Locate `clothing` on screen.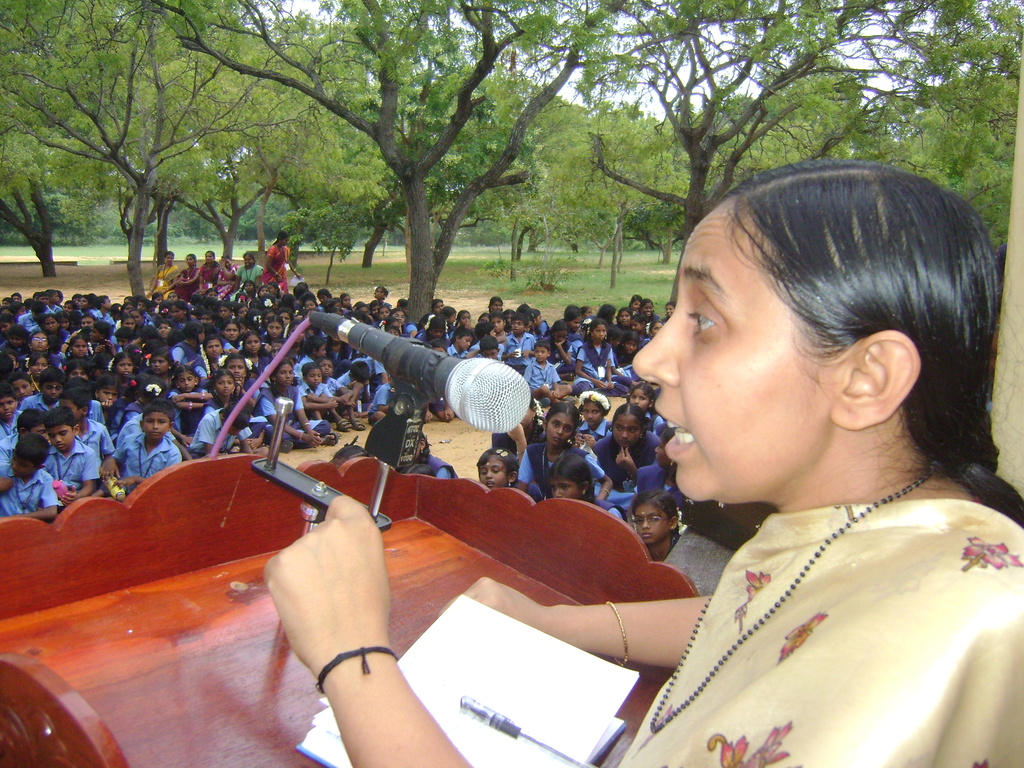
On screen at l=180, t=265, r=196, b=305.
